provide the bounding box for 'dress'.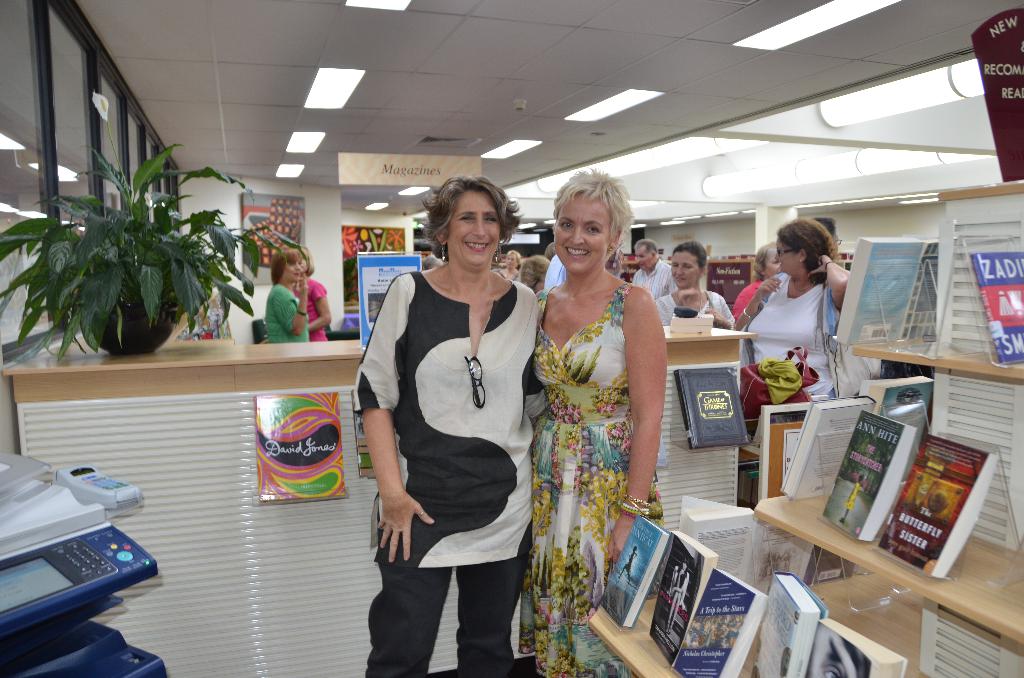
[left=519, top=287, right=662, bottom=677].
